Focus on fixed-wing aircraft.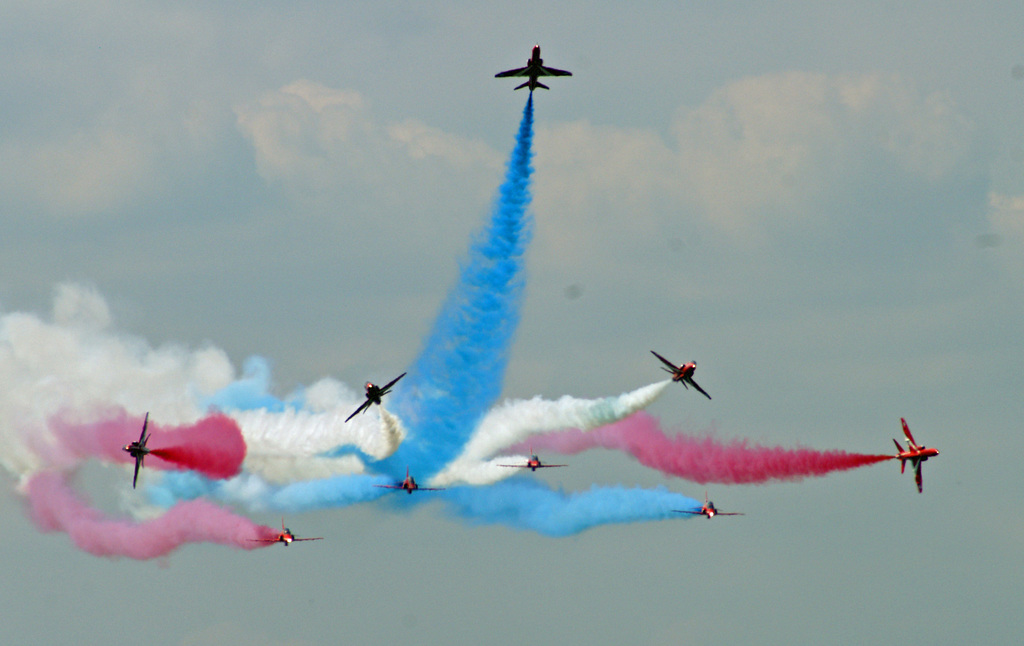
Focused at x1=495, y1=448, x2=569, y2=473.
